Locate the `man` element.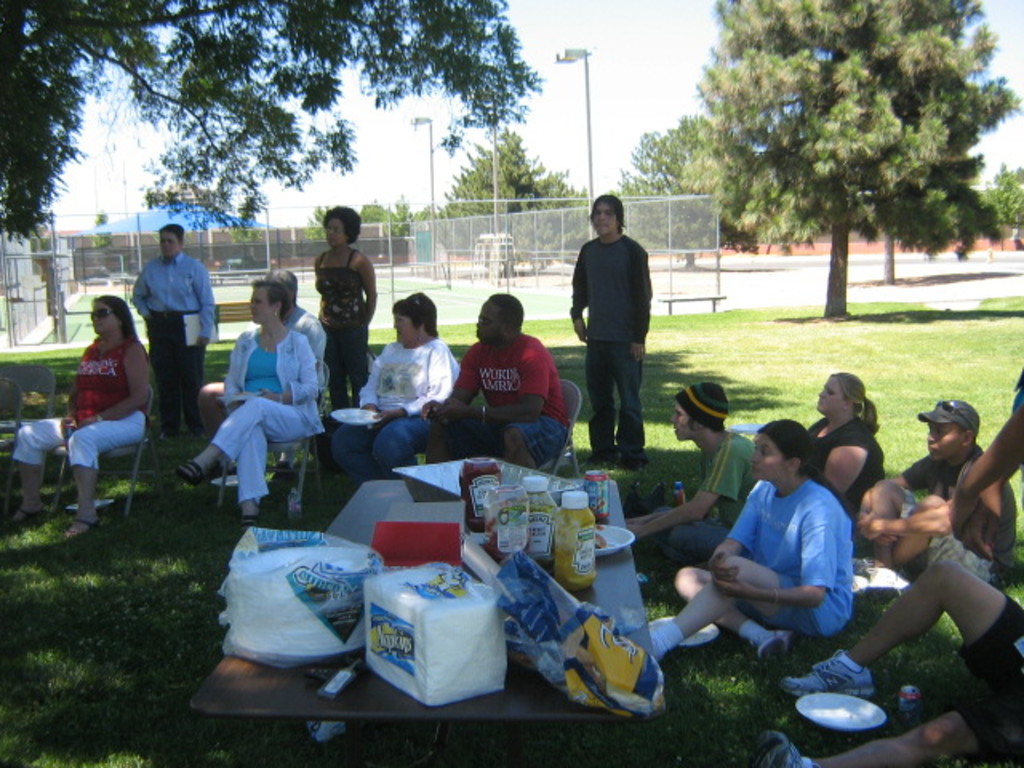
Element bbox: 568/189/654/470.
